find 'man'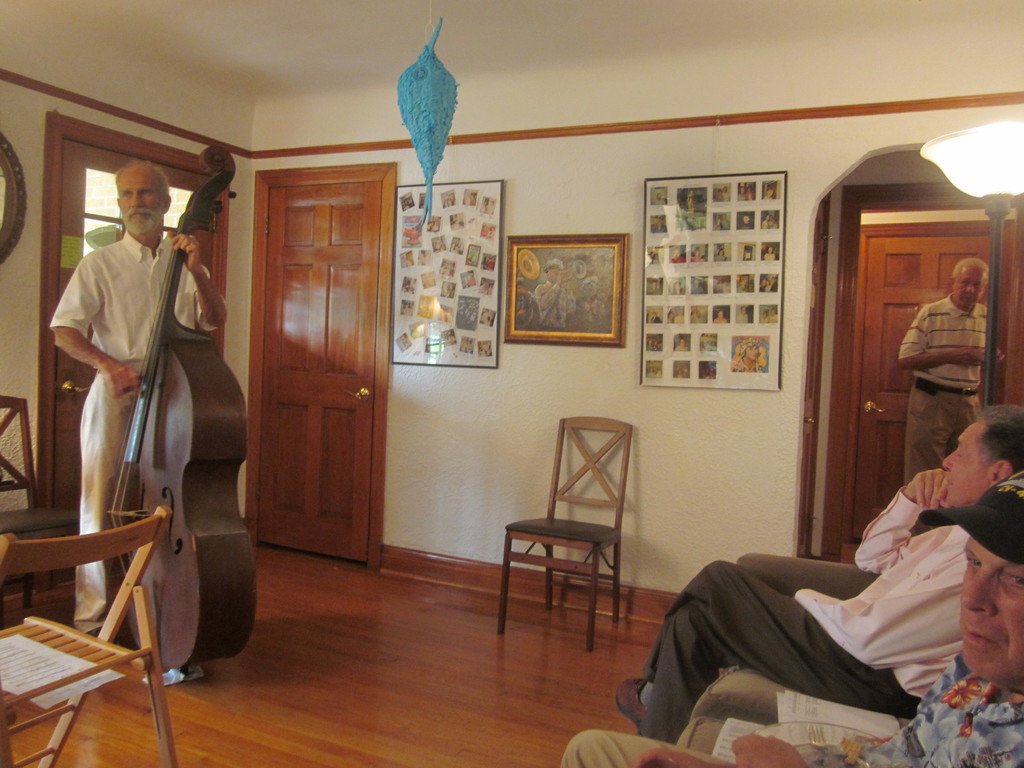
box=[47, 156, 227, 639]
